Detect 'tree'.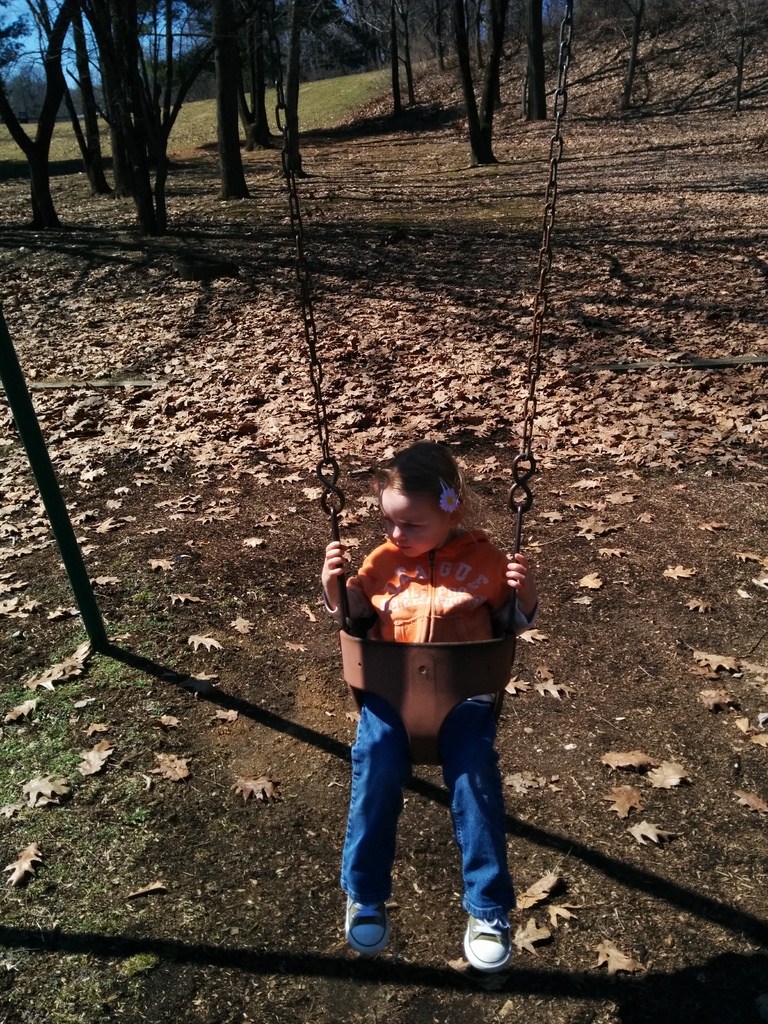
Detected at left=368, top=0, right=629, bottom=176.
